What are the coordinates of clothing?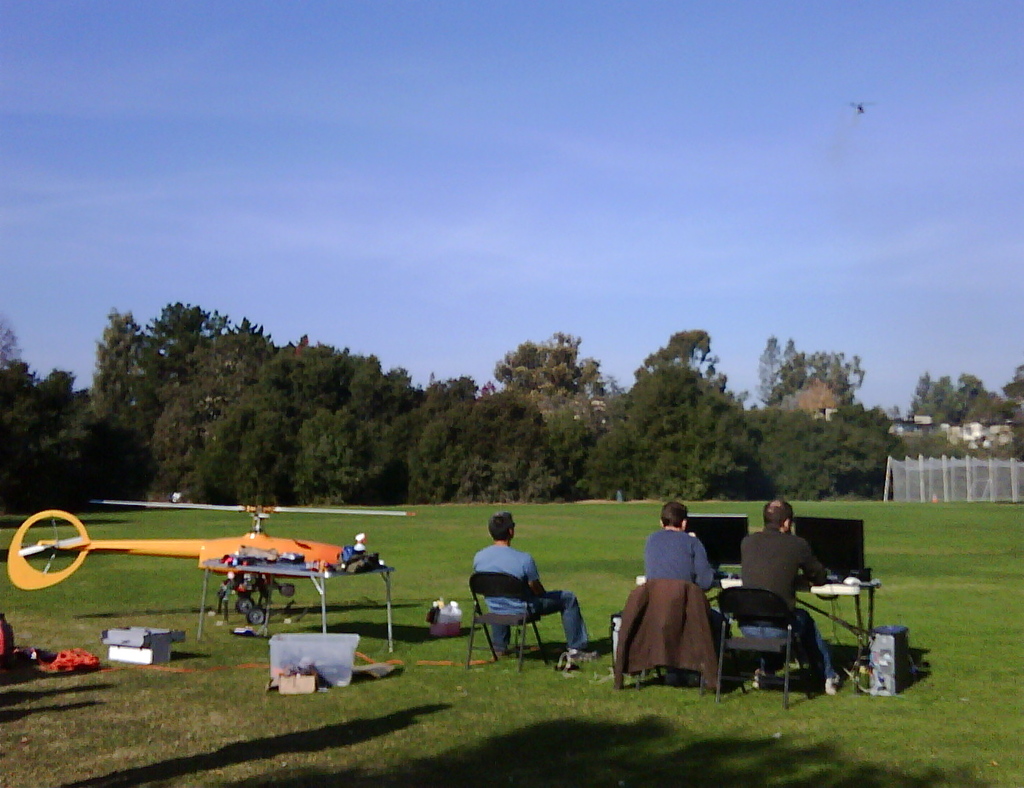
region(459, 546, 567, 653).
